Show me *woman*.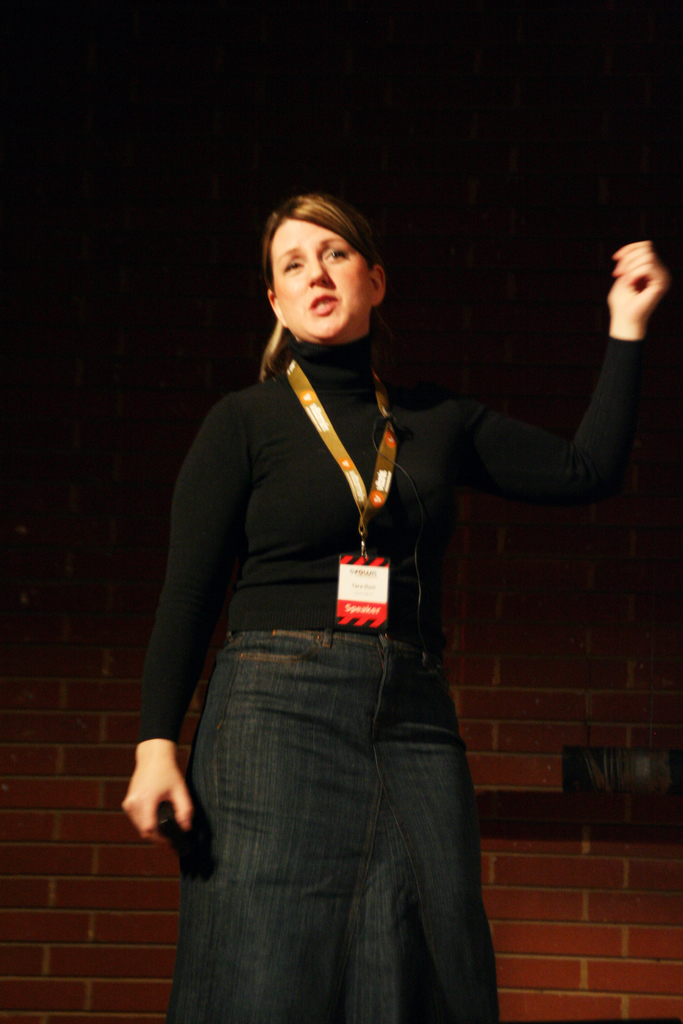
*woman* is here: l=129, t=193, r=597, b=977.
